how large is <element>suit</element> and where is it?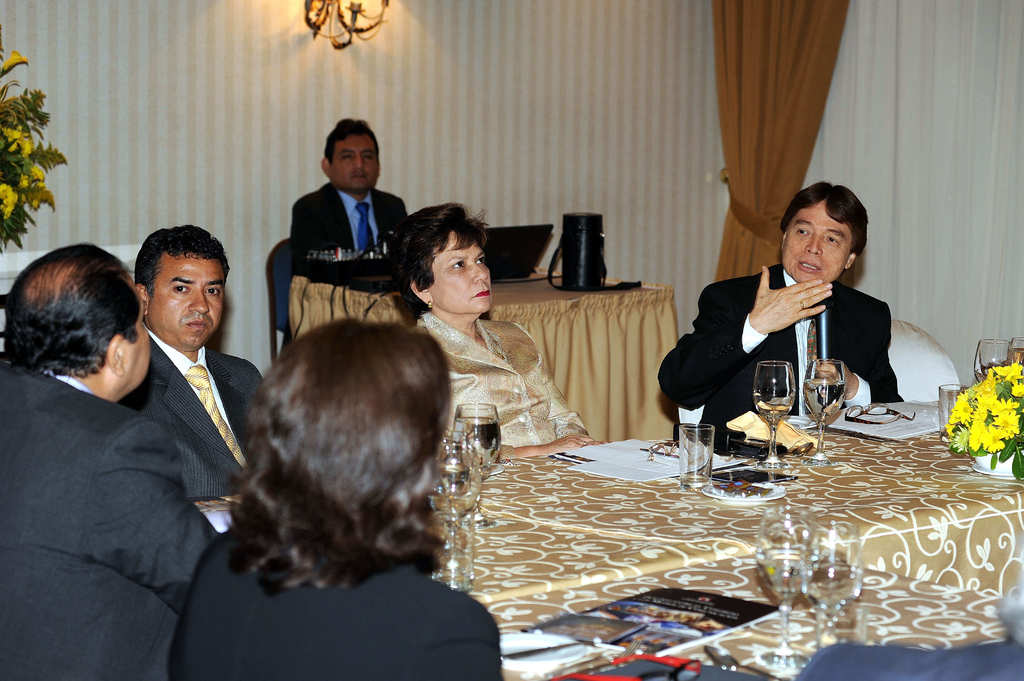
Bounding box: x1=678 y1=244 x2=894 y2=447.
